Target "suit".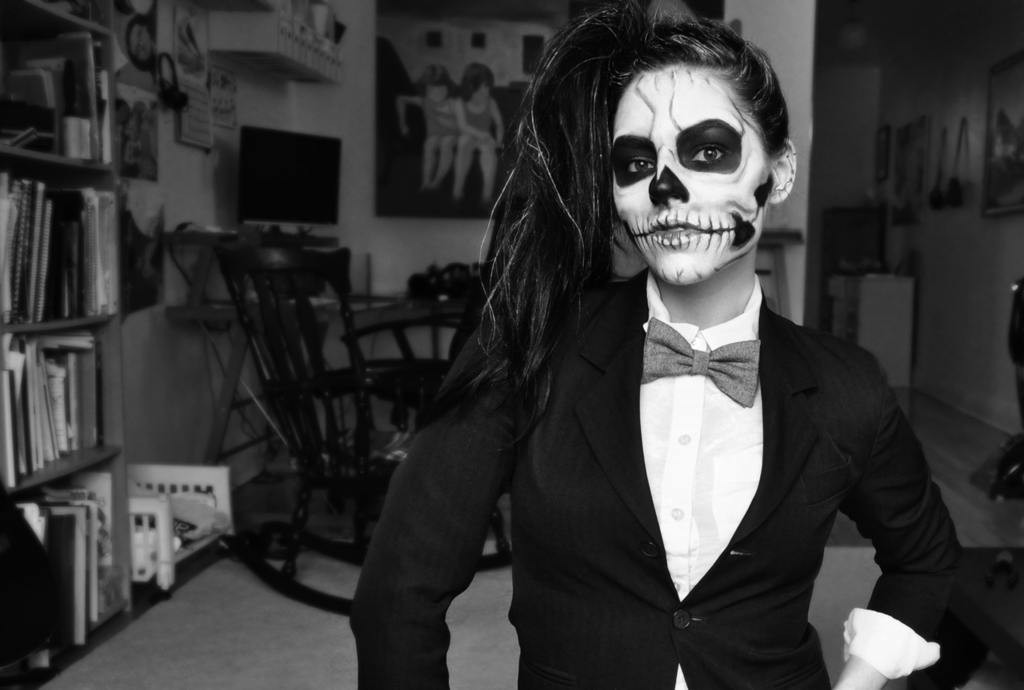
Target region: (426,317,926,673).
